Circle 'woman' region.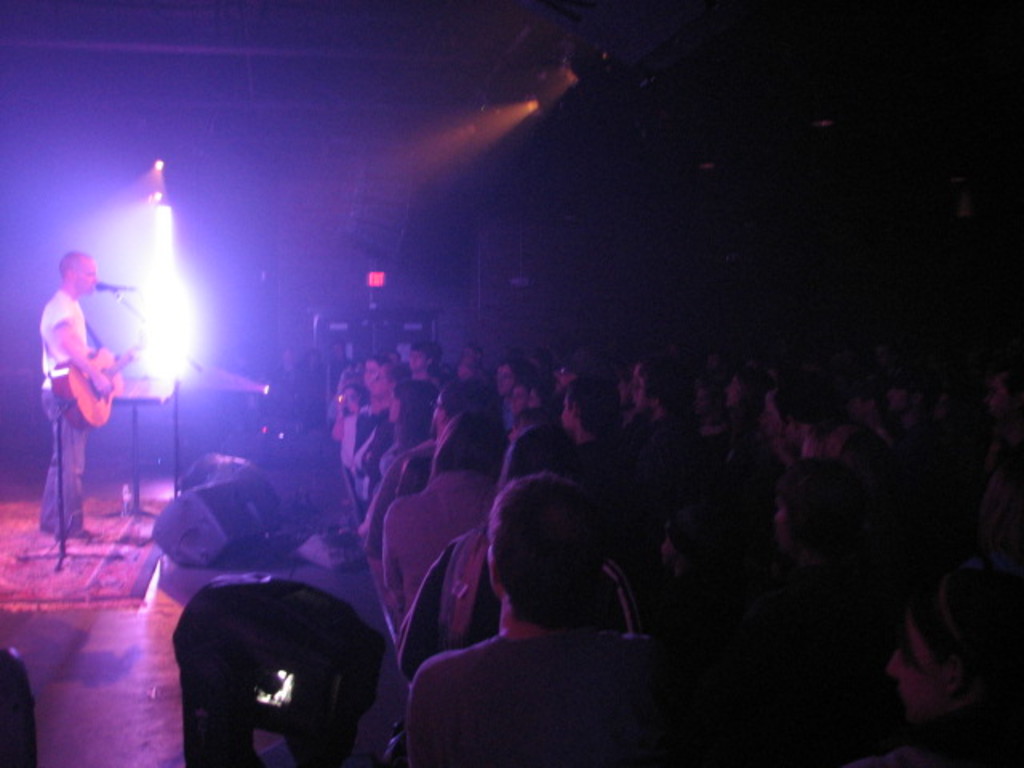
Region: (x1=379, y1=384, x2=438, y2=466).
